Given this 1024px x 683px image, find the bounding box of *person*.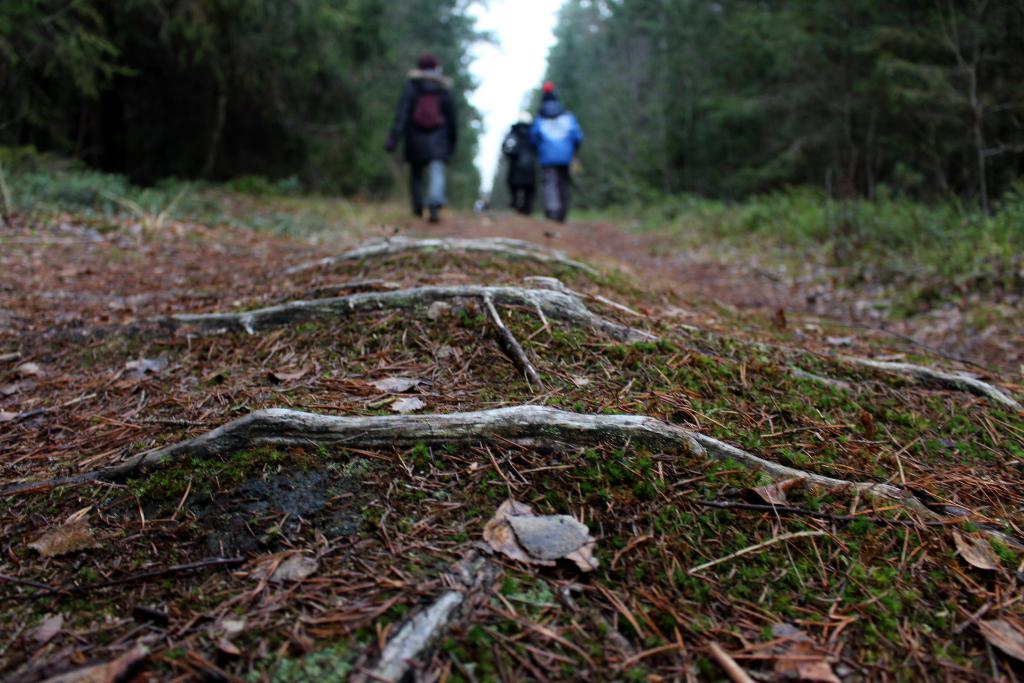
BBox(390, 47, 460, 211).
